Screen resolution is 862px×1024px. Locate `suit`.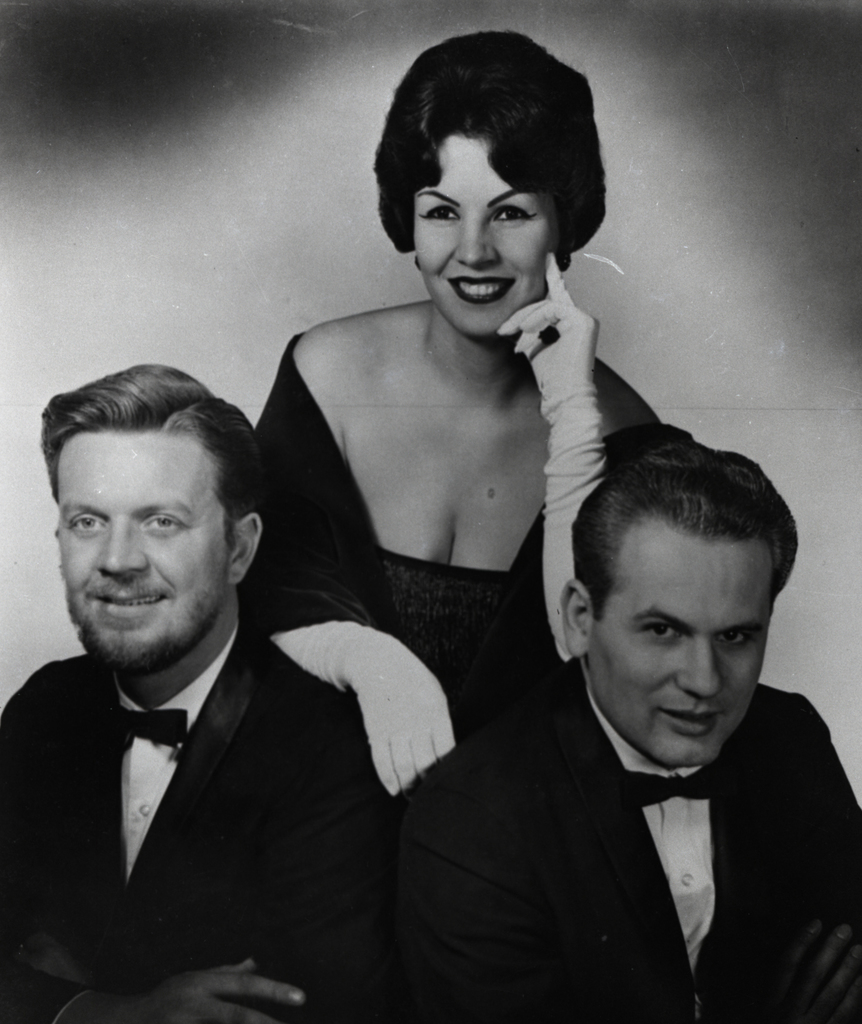
[0,570,477,1017].
